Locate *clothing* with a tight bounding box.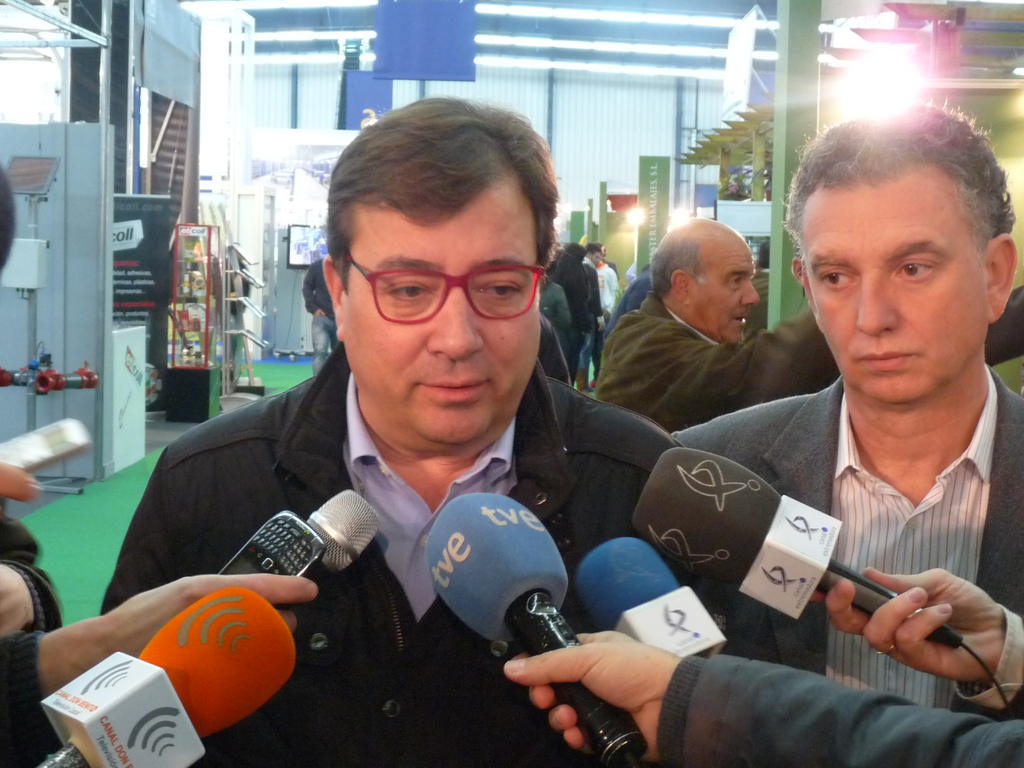
left=589, top=256, right=621, bottom=326.
